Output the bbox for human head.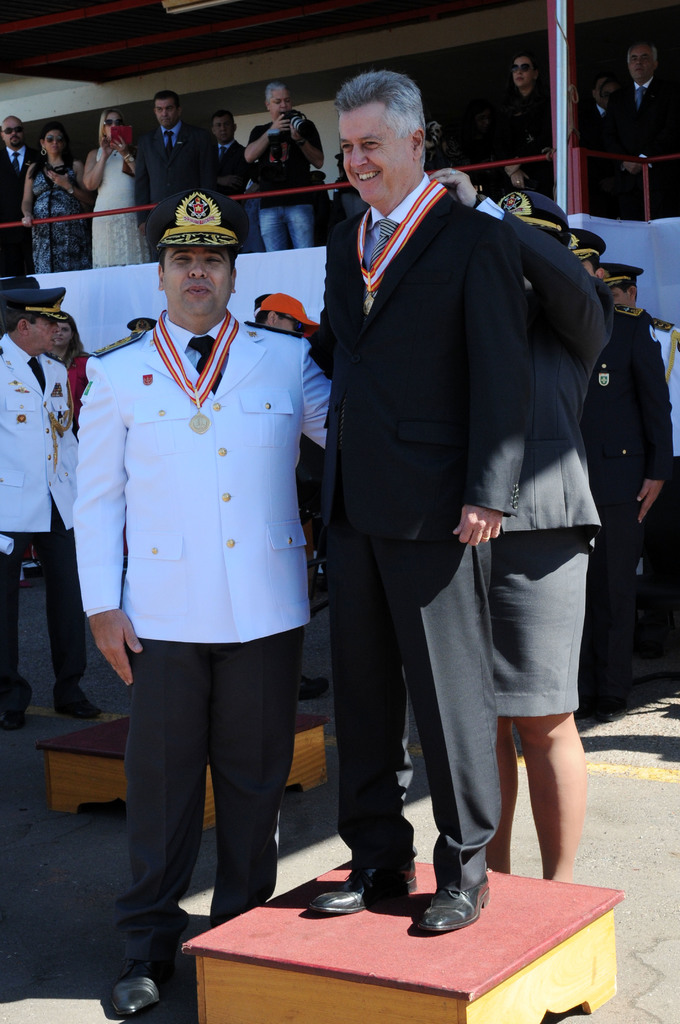
259/290/318/339.
